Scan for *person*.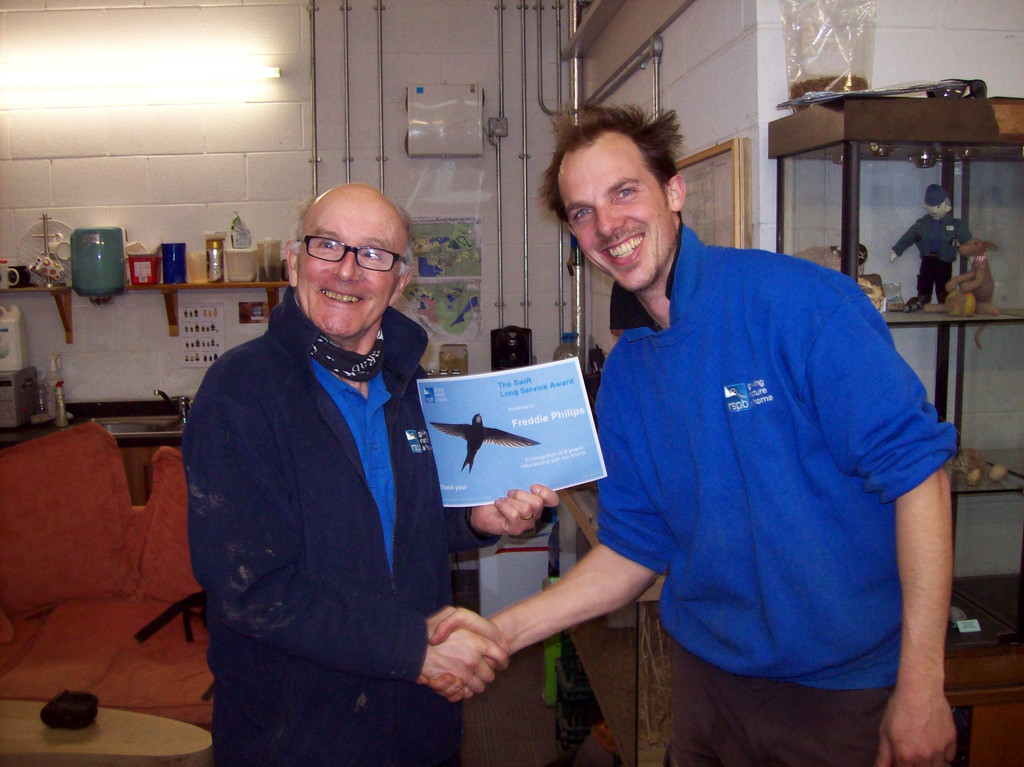
Scan result: locate(426, 115, 972, 766).
